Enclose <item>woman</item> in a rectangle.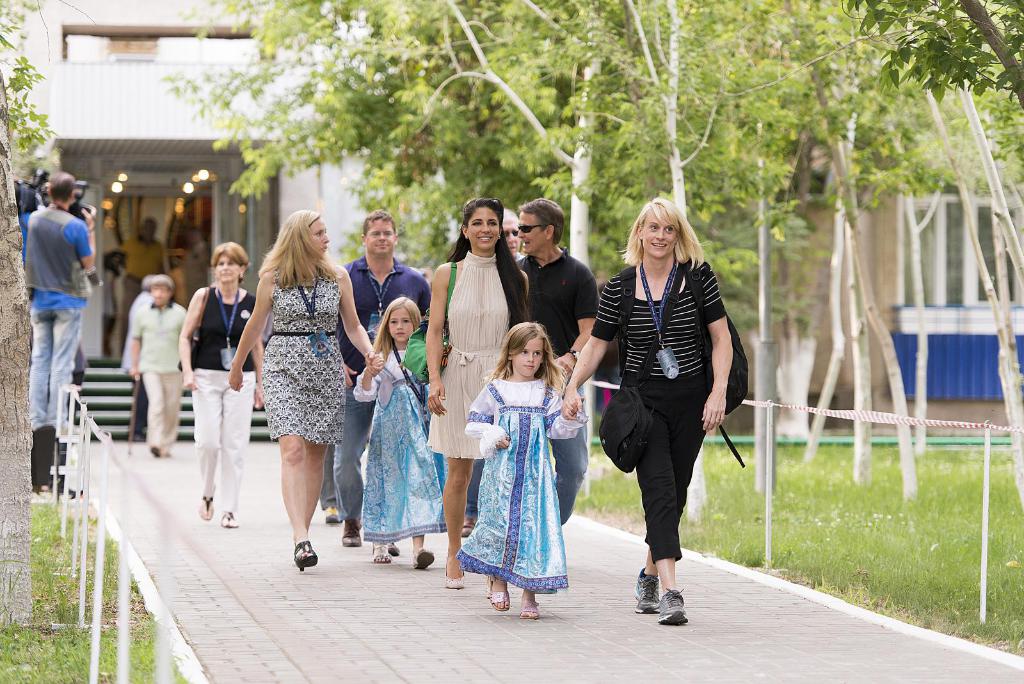
<box>228,209,383,571</box>.
